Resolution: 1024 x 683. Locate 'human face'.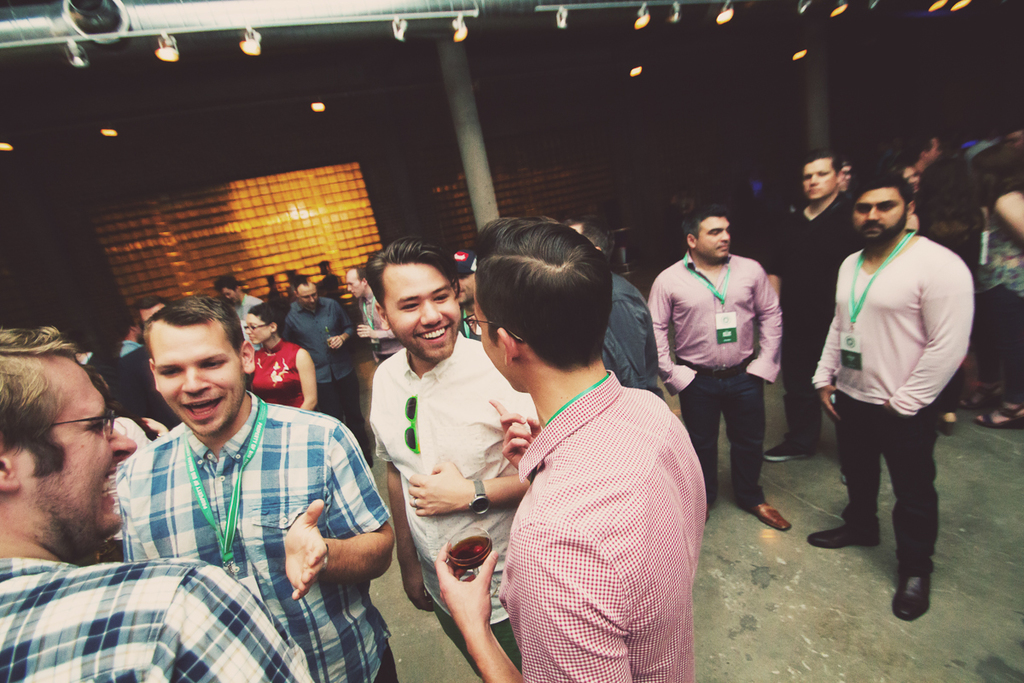
x1=847 y1=188 x2=905 y2=241.
